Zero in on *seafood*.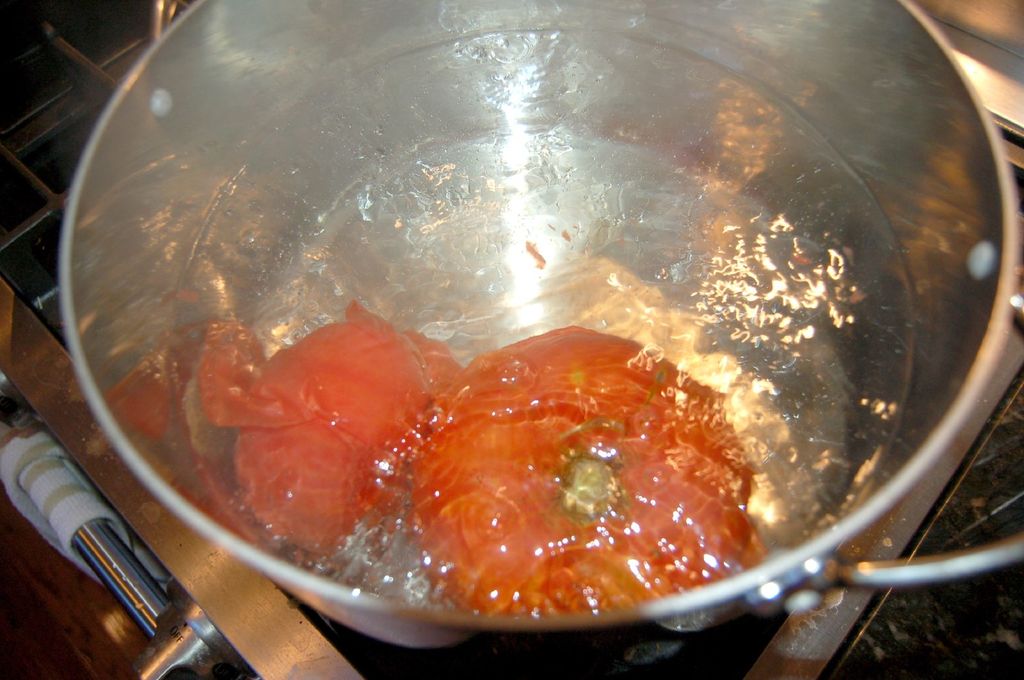
Zeroed in: BBox(407, 322, 760, 630).
